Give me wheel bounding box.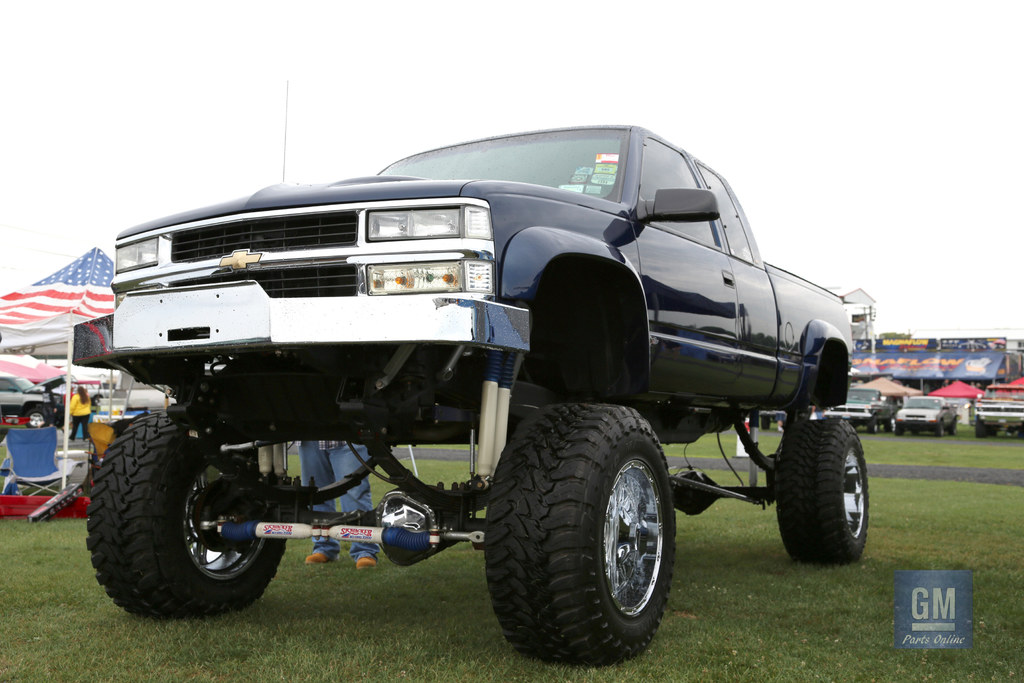
[92,416,276,614].
